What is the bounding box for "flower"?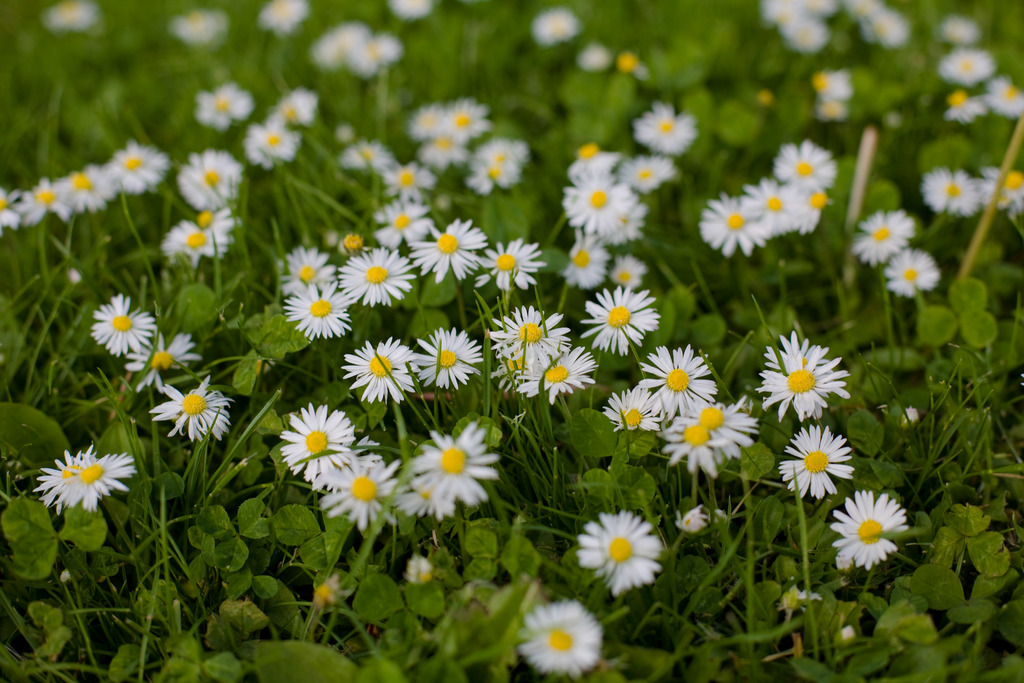
<box>665,420,730,472</box>.
